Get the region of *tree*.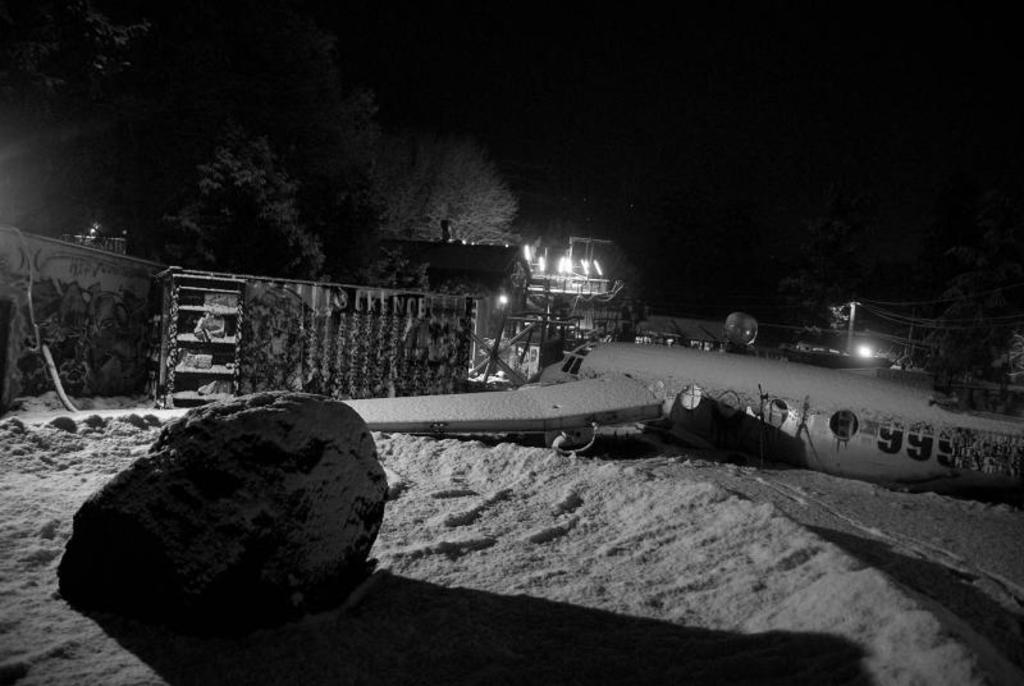
rect(166, 127, 321, 279).
